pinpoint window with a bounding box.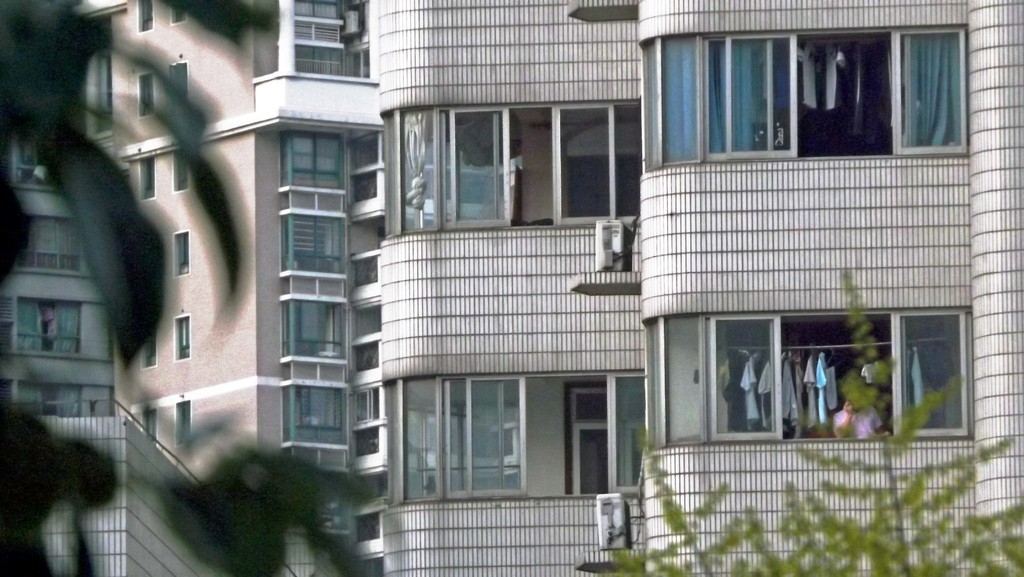
region(177, 402, 190, 448).
